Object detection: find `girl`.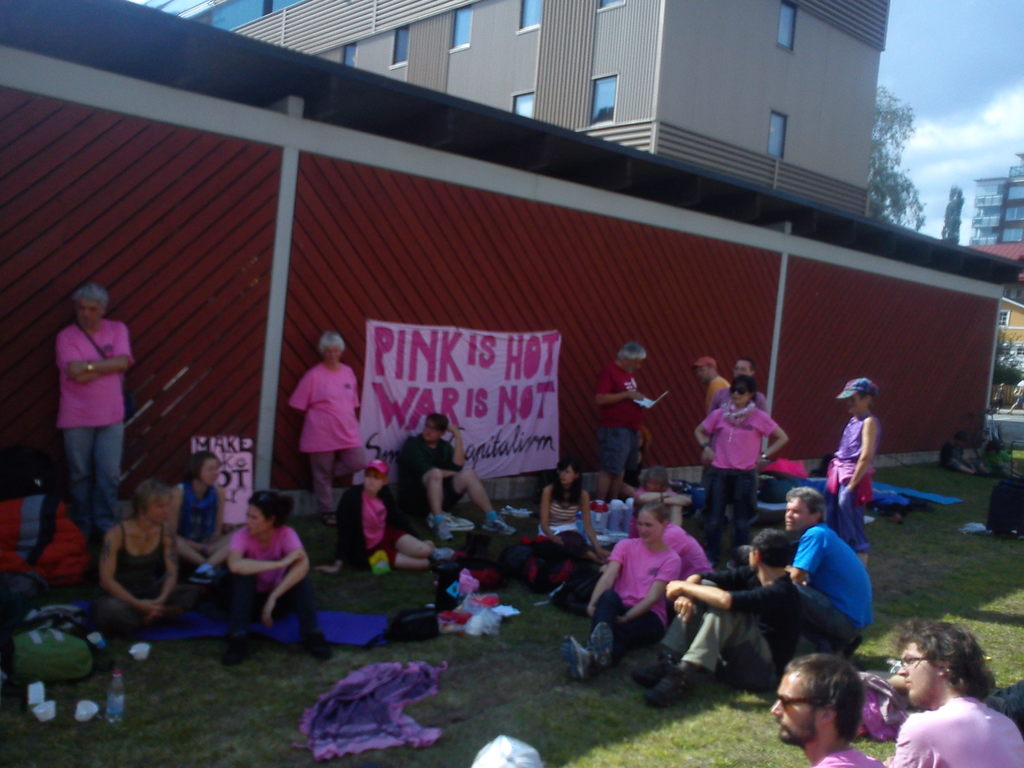
bbox=(389, 396, 541, 539).
